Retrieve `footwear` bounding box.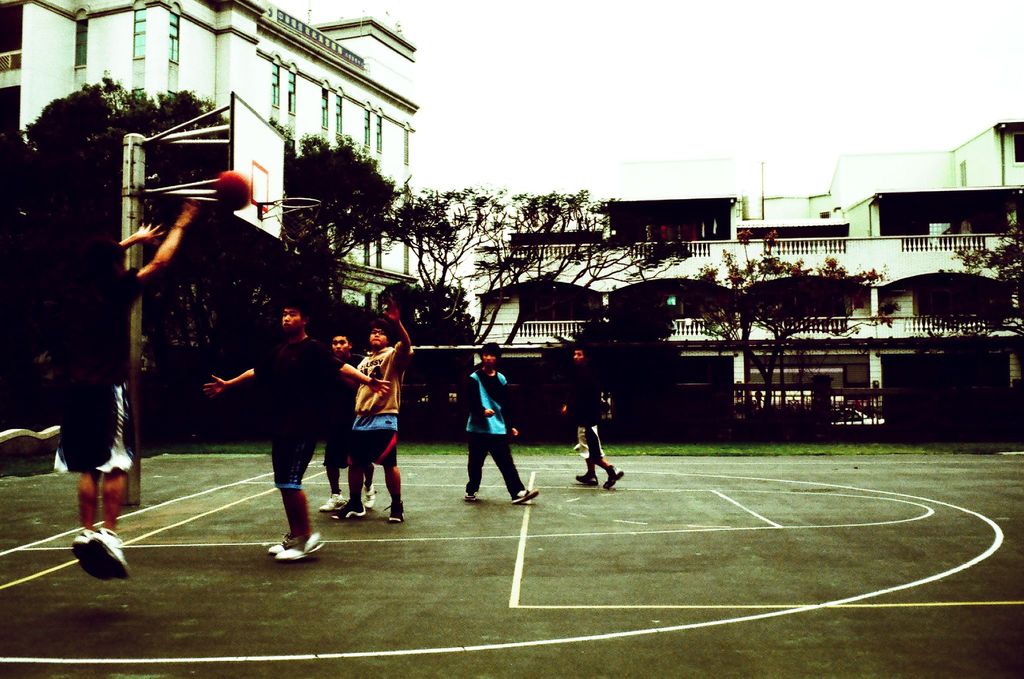
Bounding box: <box>382,498,404,523</box>.
